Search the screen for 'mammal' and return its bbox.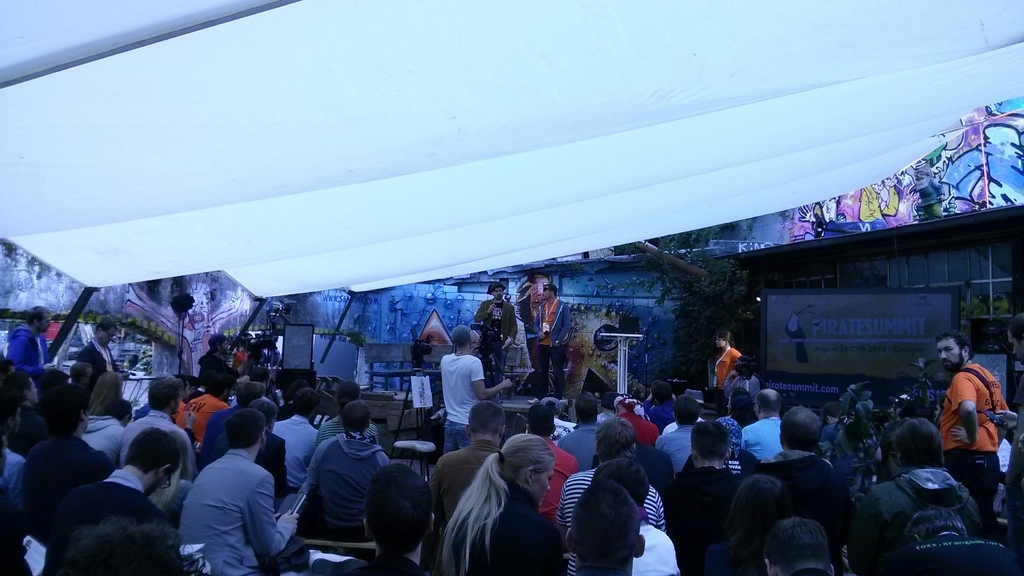
Found: select_region(422, 423, 566, 566).
